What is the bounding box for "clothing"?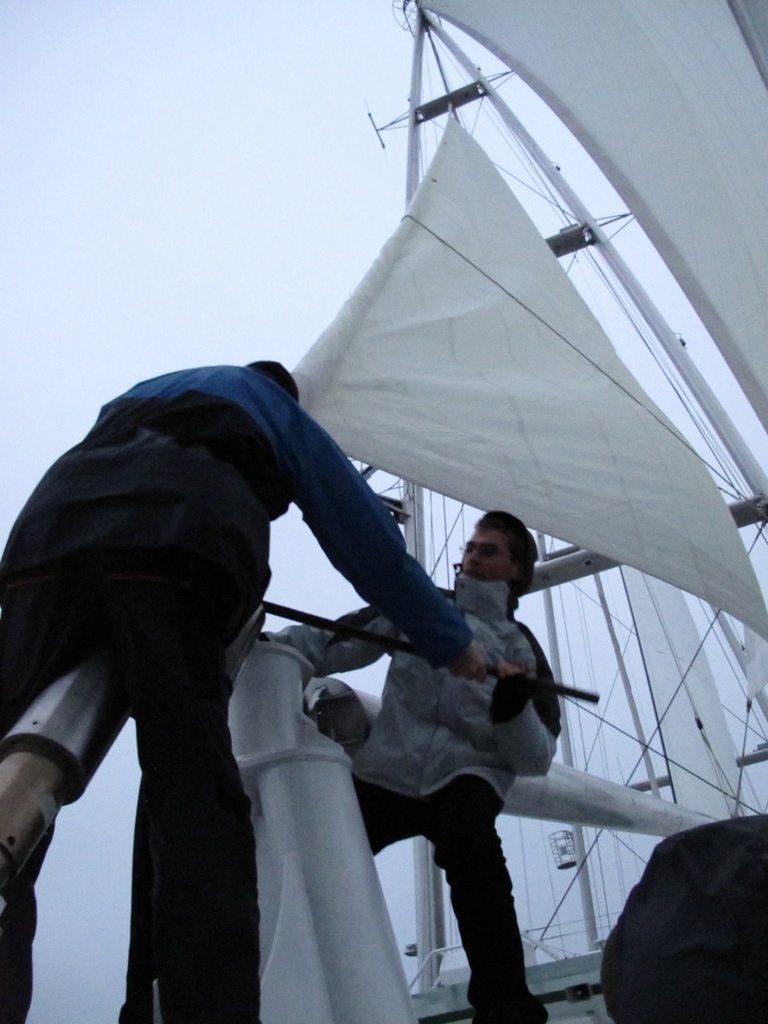
17, 315, 429, 1003.
